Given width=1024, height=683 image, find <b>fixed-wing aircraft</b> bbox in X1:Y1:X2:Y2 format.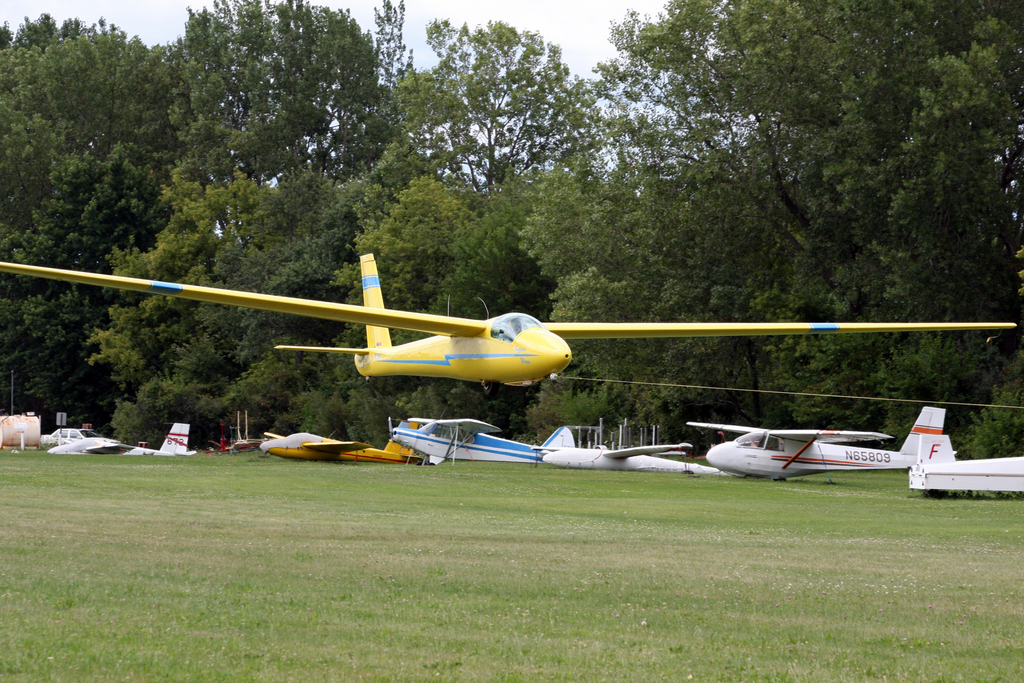
1:248:1021:403.
